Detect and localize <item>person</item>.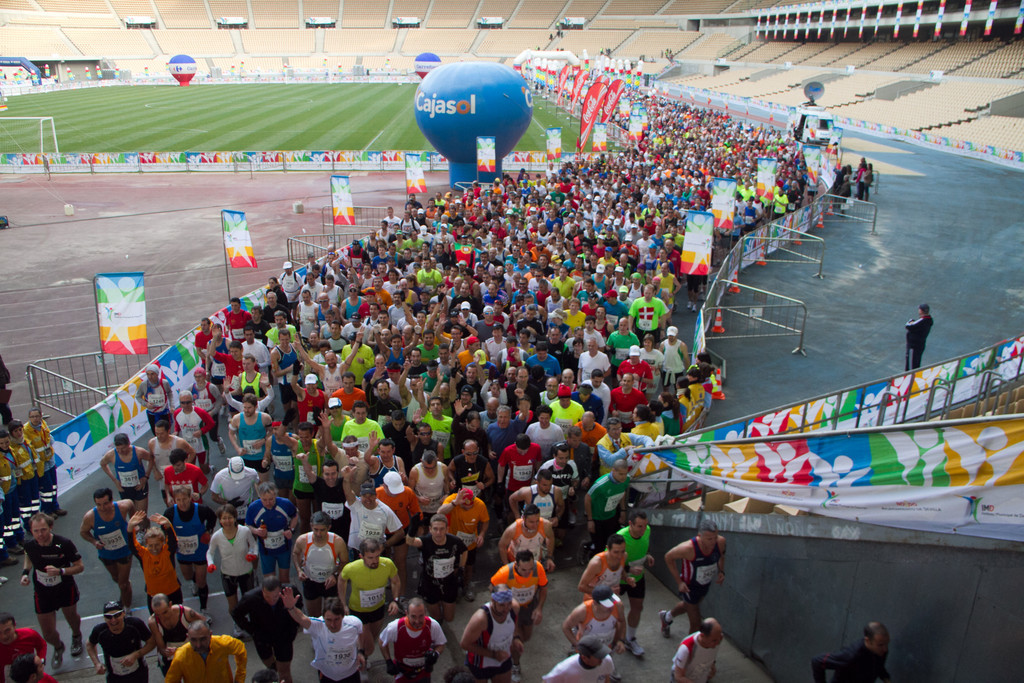
Localized at detection(460, 586, 528, 682).
